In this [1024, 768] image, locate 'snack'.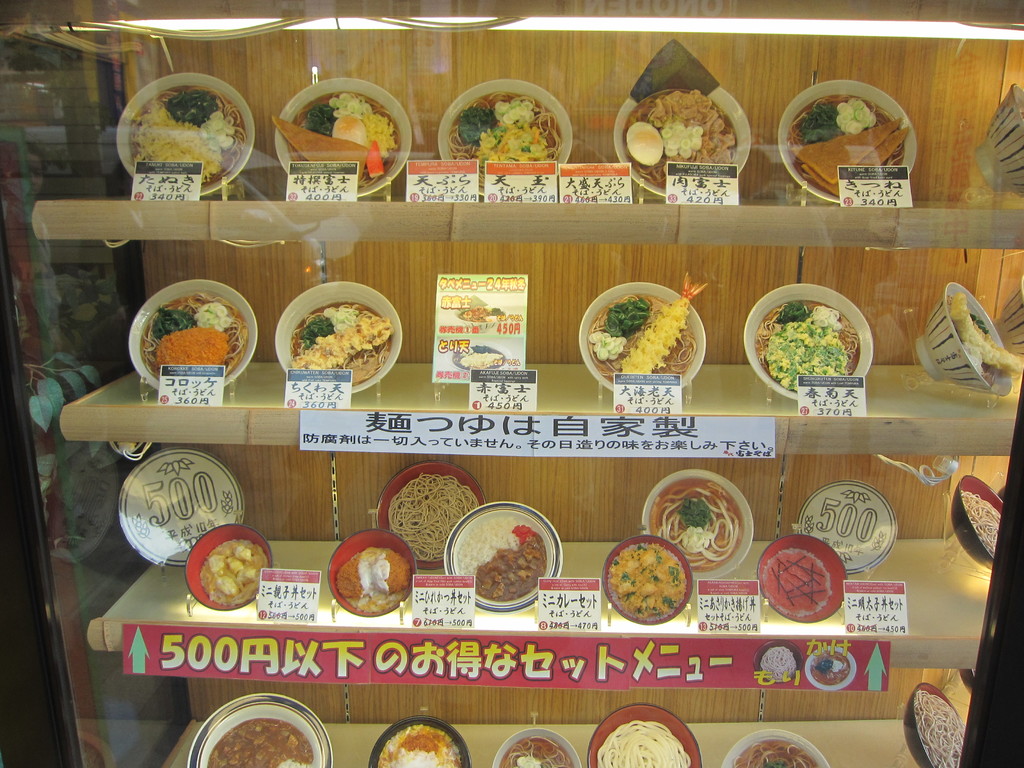
Bounding box: 598,724,694,767.
